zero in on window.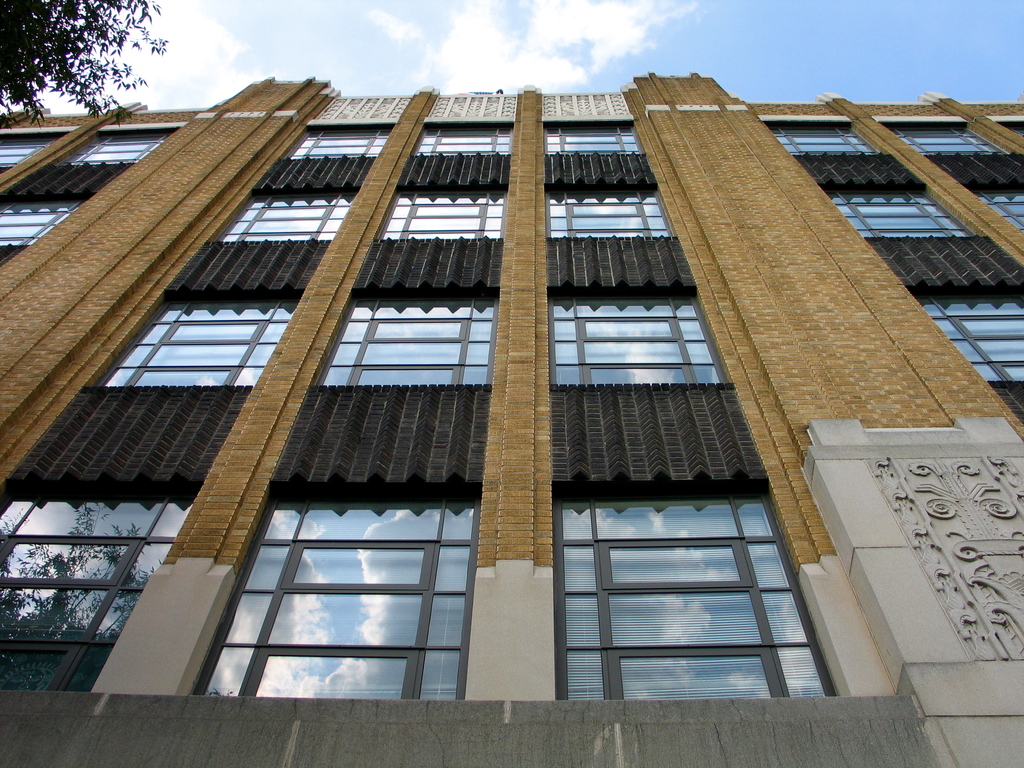
Zeroed in: <bbox>564, 465, 816, 694</bbox>.
